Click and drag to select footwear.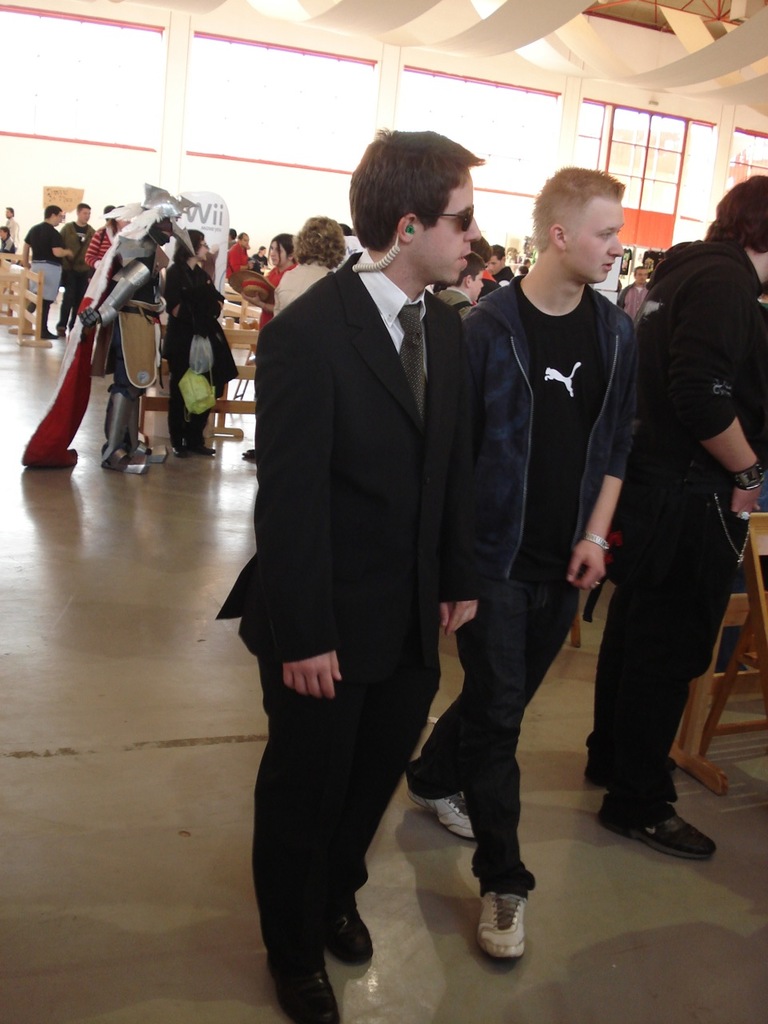
Selection: <box>597,806,716,861</box>.
